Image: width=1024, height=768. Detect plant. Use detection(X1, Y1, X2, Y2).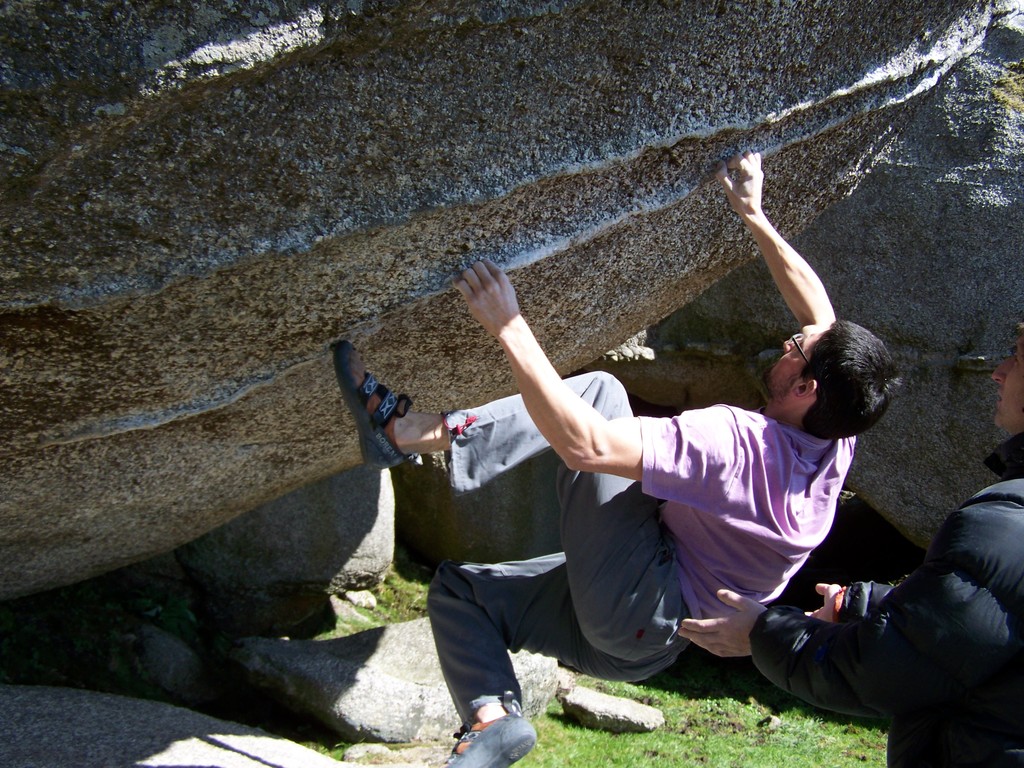
detection(990, 57, 1023, 113).
